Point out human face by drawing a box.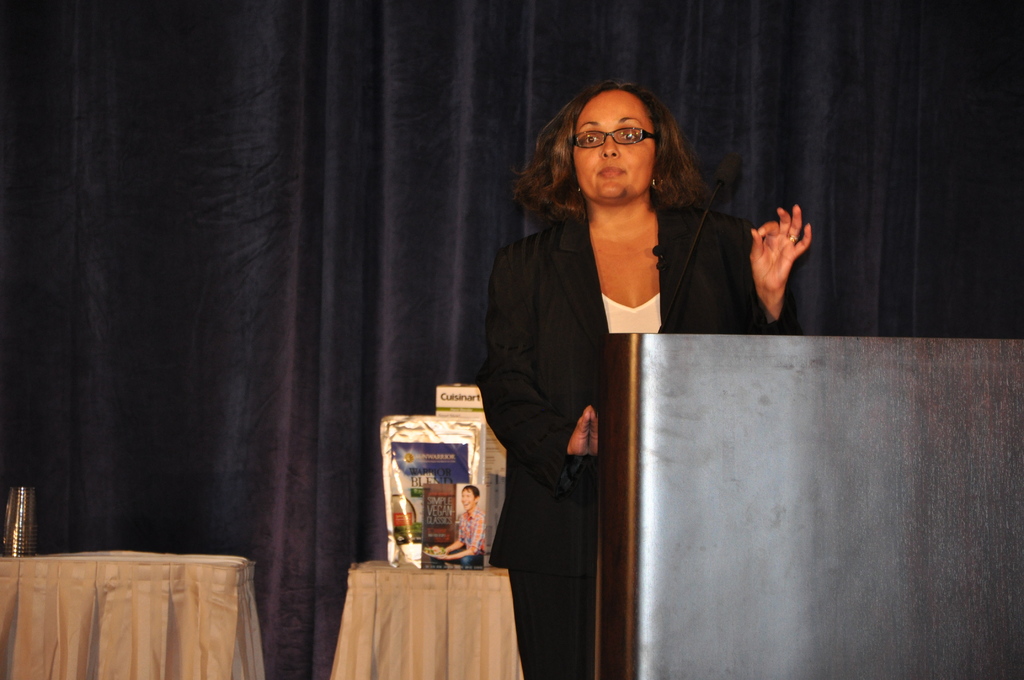
570/86/652/202.
